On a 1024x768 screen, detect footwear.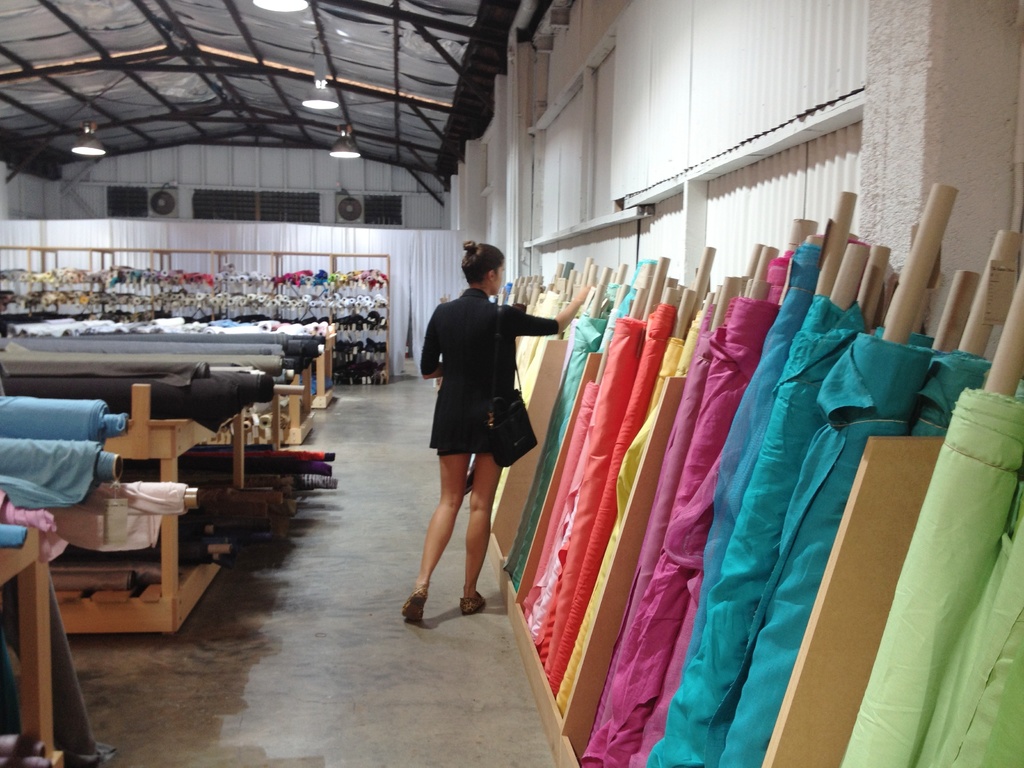
select_region(65, 740, 119, 767).
